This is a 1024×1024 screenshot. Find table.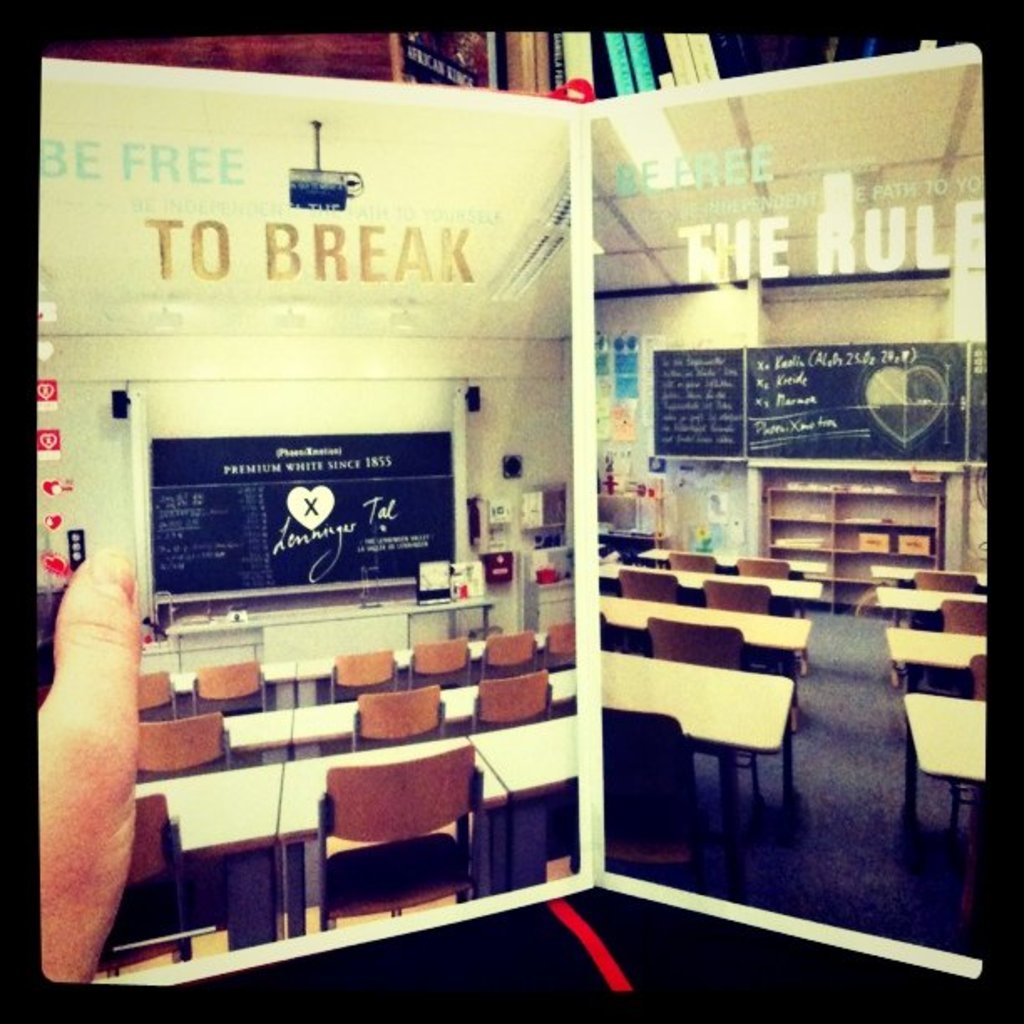
Bounding box: (left=479, top=664, right=579, bottom=701).
